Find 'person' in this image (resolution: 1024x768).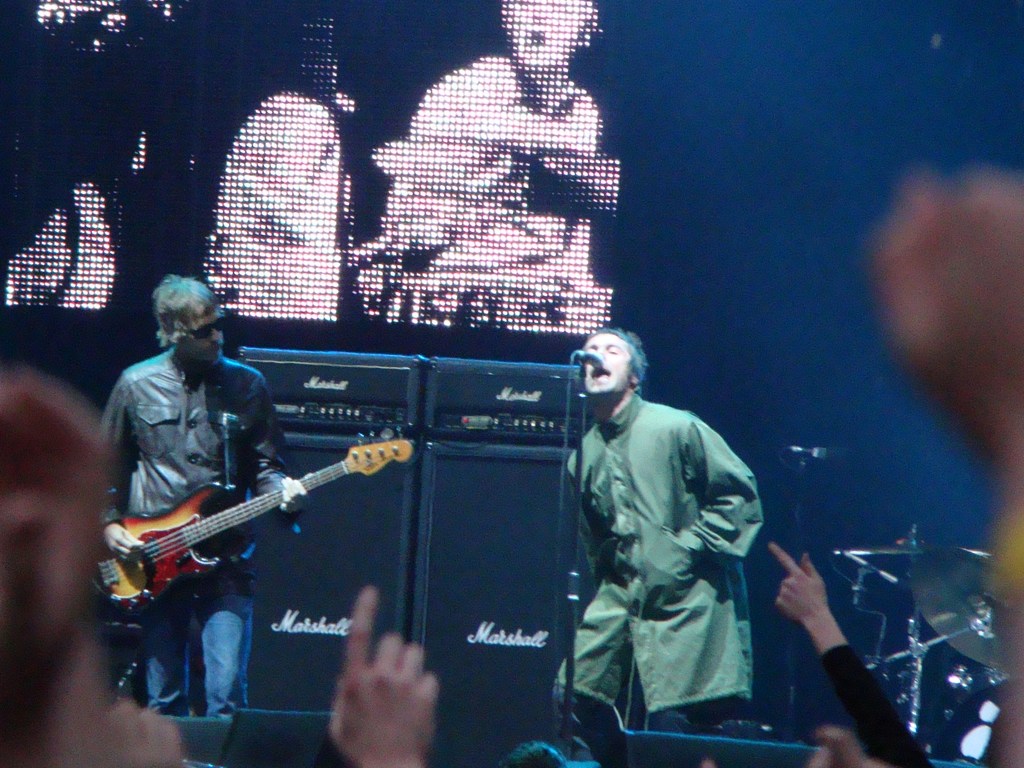
<region>0, 355, 445, 767</region>.
